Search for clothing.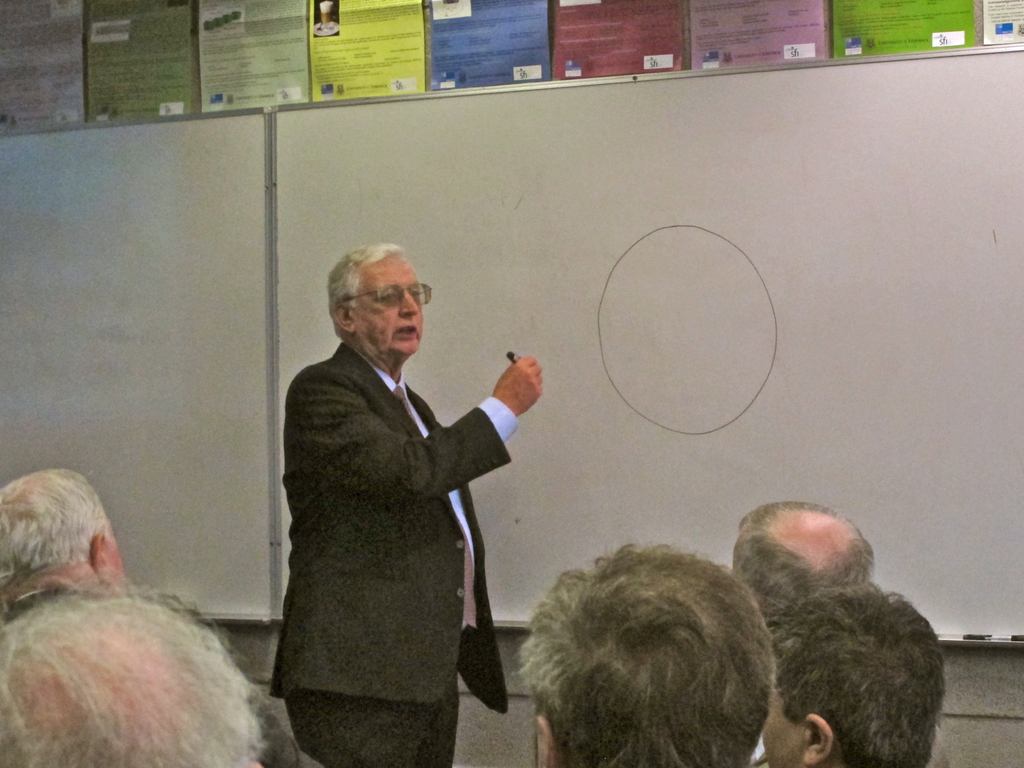
Found at <box>256,285,527,741</box>.
